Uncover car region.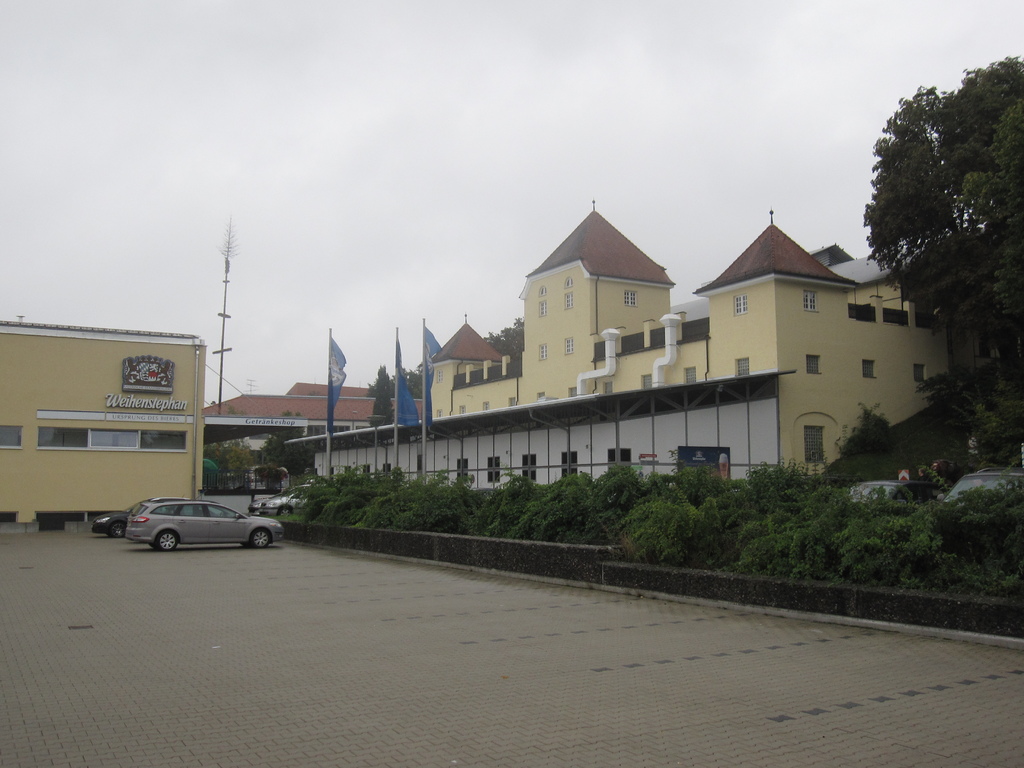
Uncovered: Rect(98, 493, 288, 557).
